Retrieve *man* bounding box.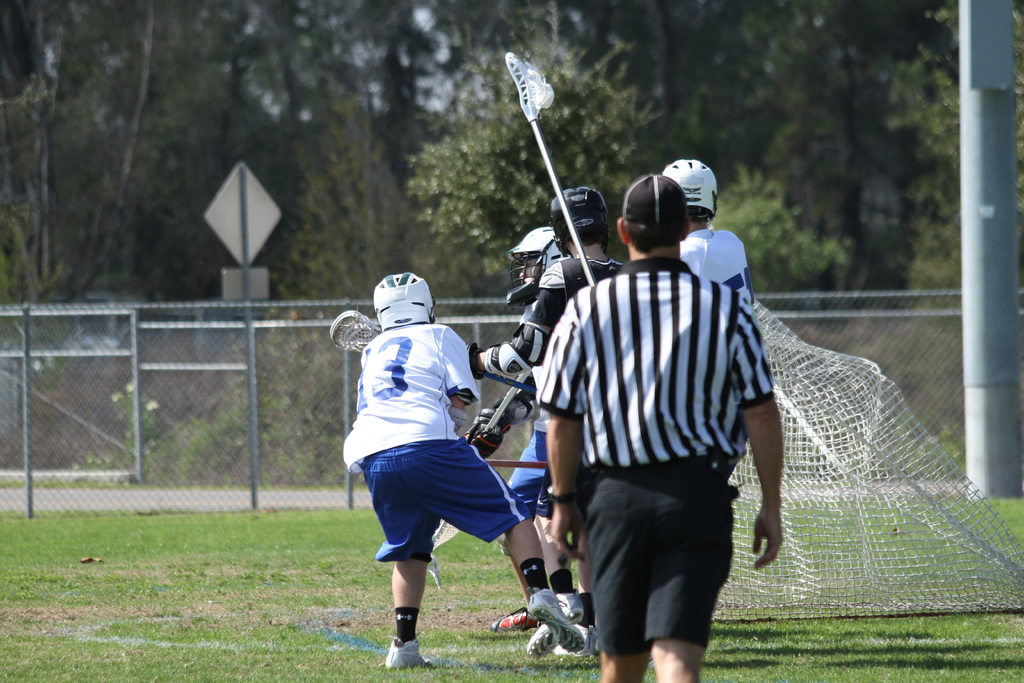
Bounding box: [x1=660, y1=157, x2=751, y2=291].
